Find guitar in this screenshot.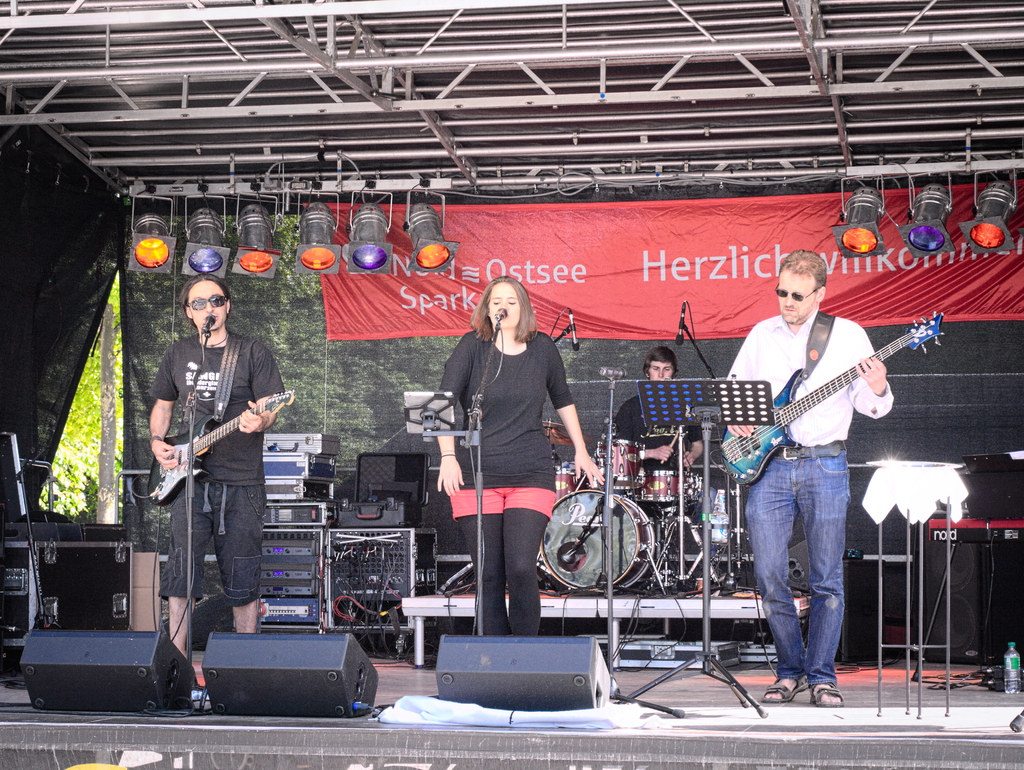
The bounding box for guitar is 718 314 945 487.
